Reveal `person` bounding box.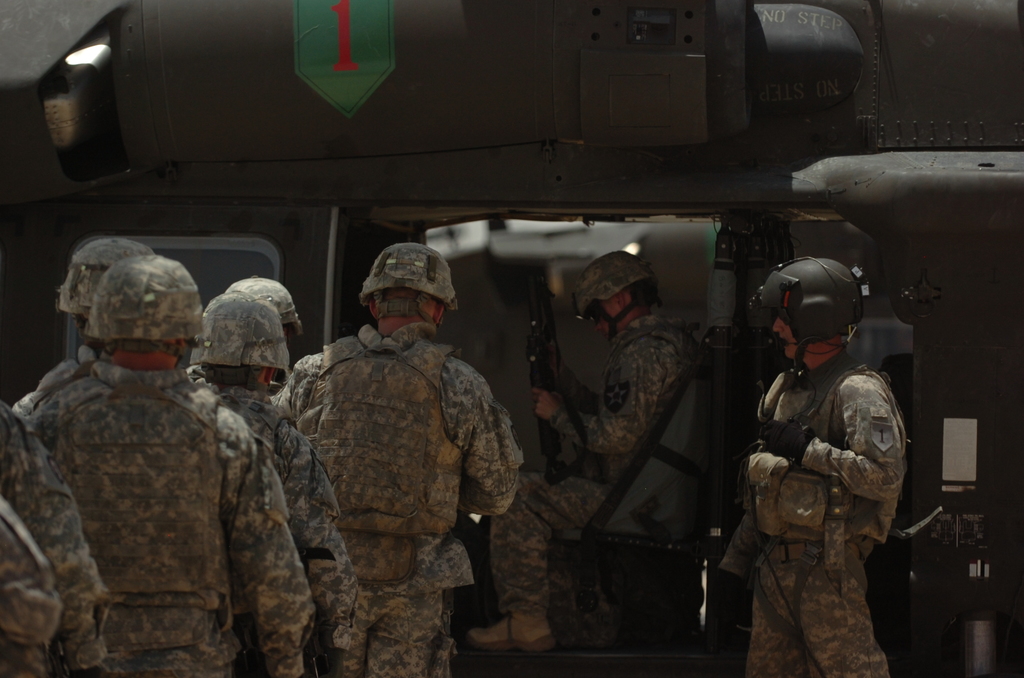
Revealed: 0:397:112:677.
